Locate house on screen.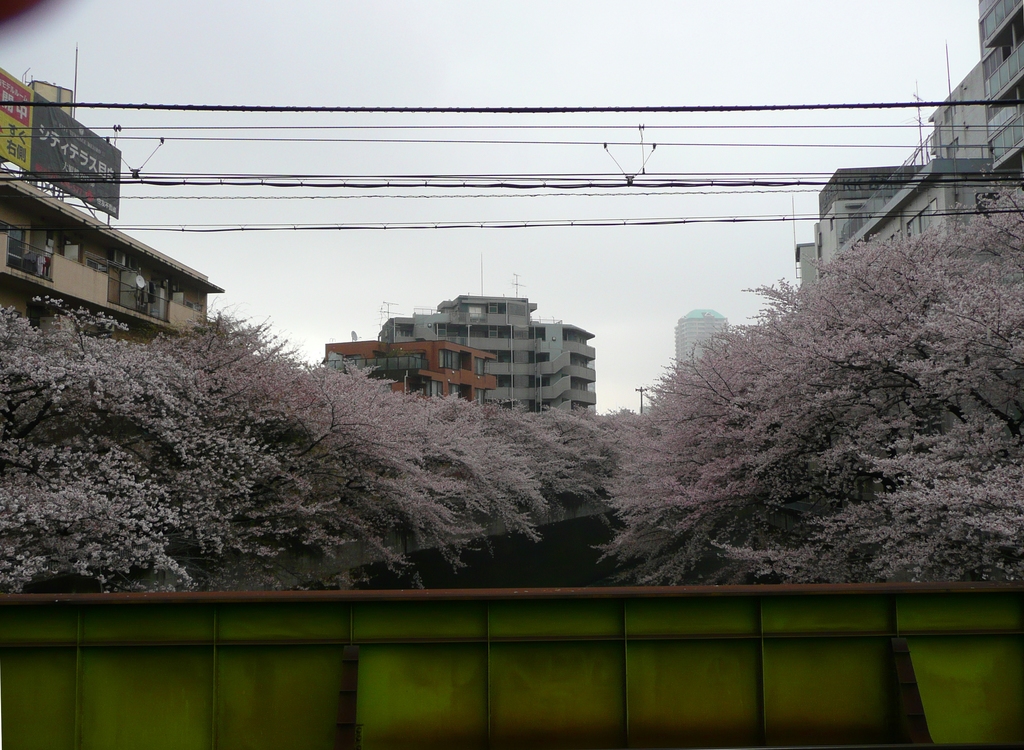
On screen at 0 70 228 351.
